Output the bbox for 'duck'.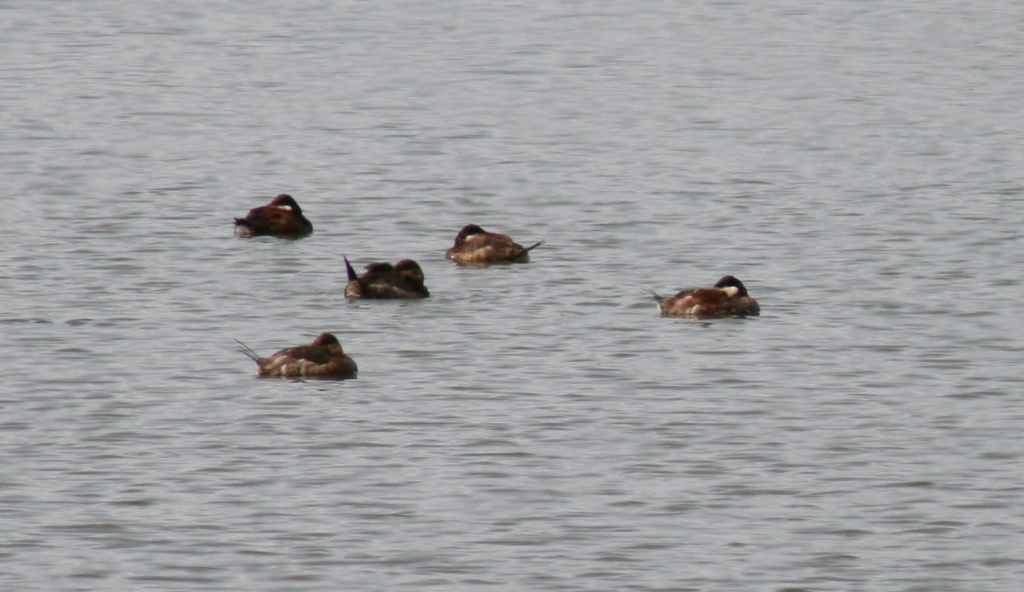
<box>651,273,763,322</box>.
